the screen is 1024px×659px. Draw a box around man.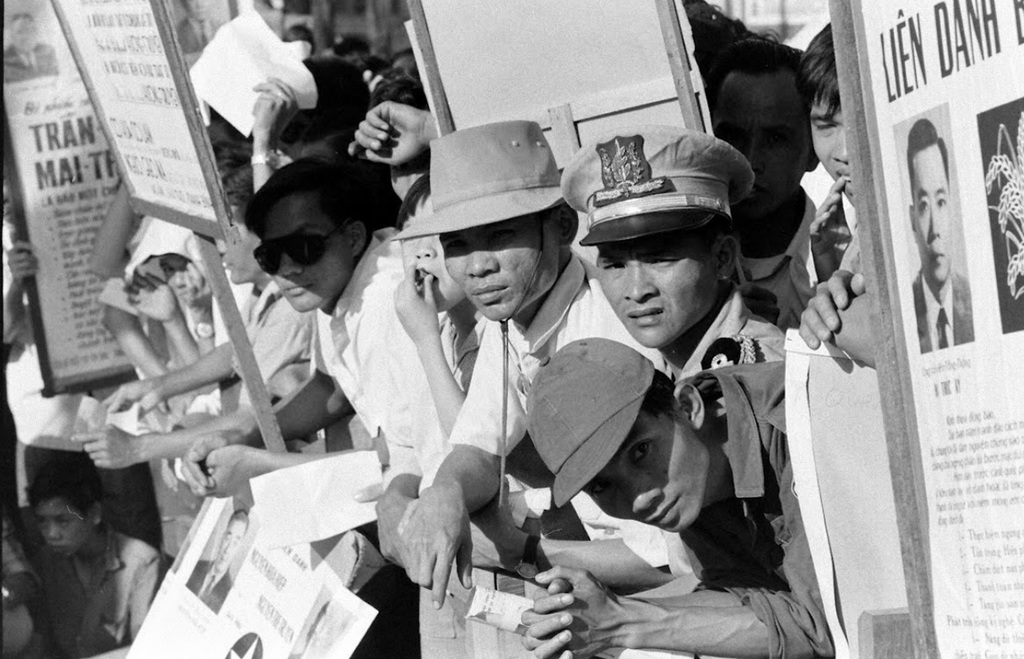
box(566, 119, 785, 380).
